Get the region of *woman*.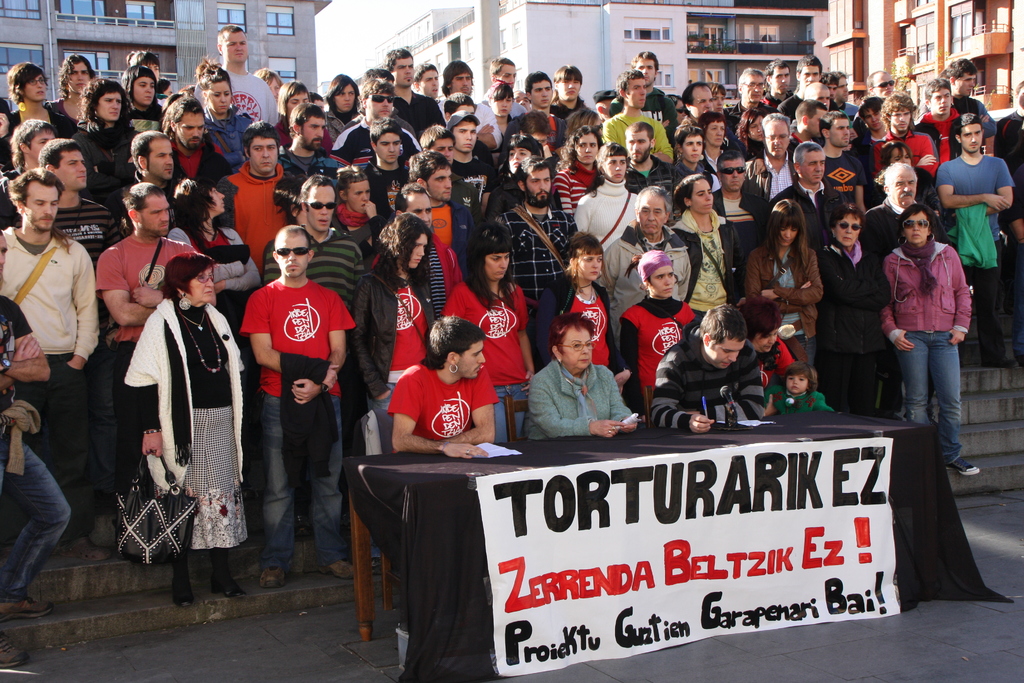
bbox=(483, 131, 564, 225).
